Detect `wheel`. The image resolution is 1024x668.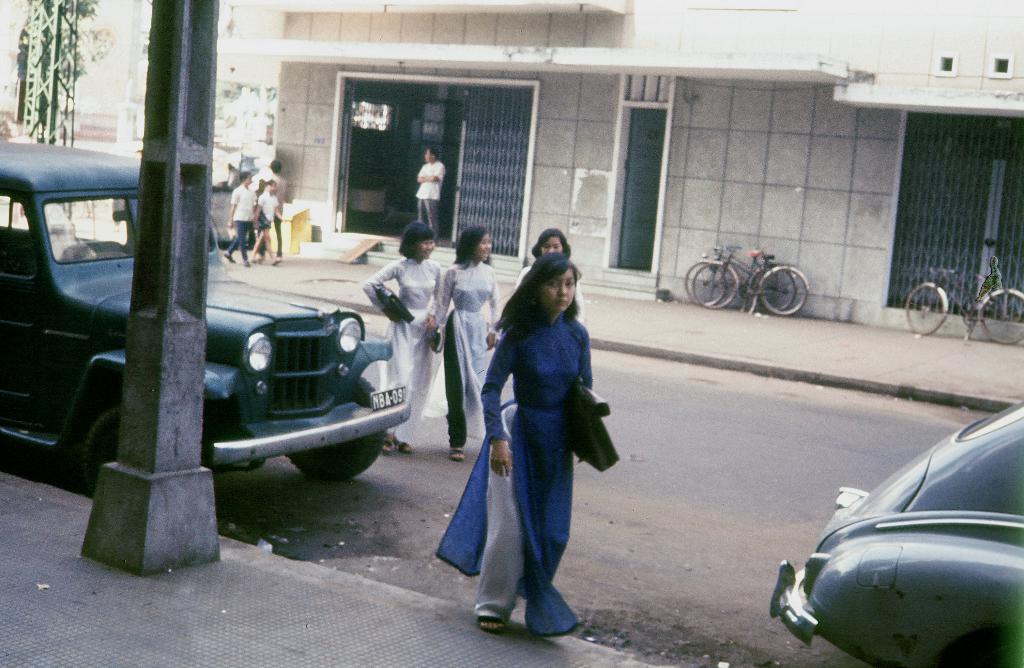
285:428:390:475.
